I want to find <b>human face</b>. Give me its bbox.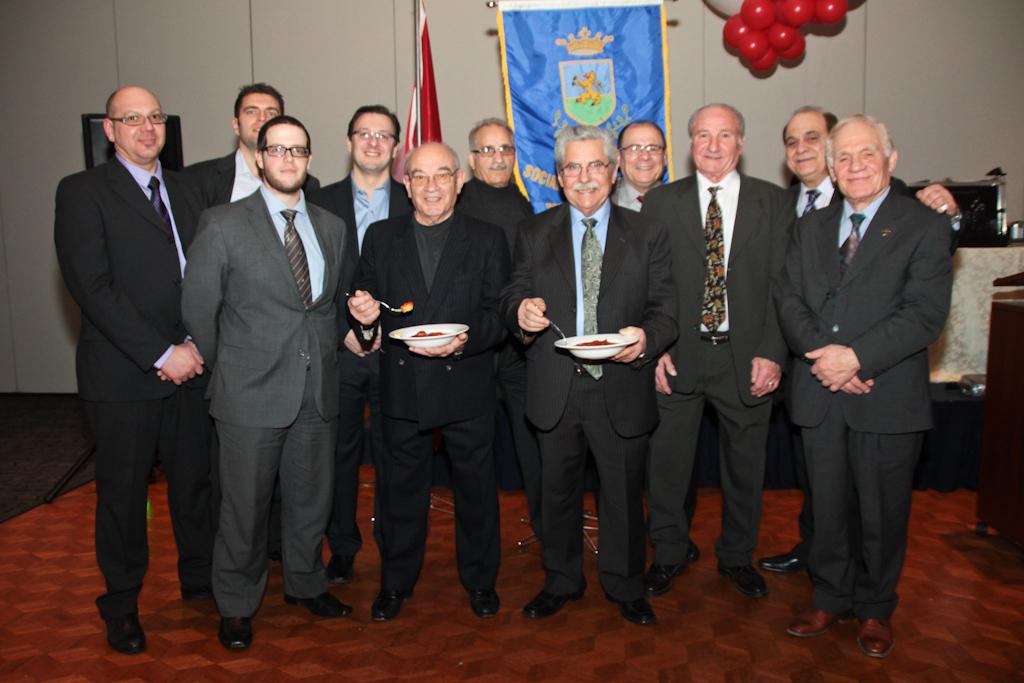
{"left": 114, "top": 91, "right": 165, "bottom": 159}.
